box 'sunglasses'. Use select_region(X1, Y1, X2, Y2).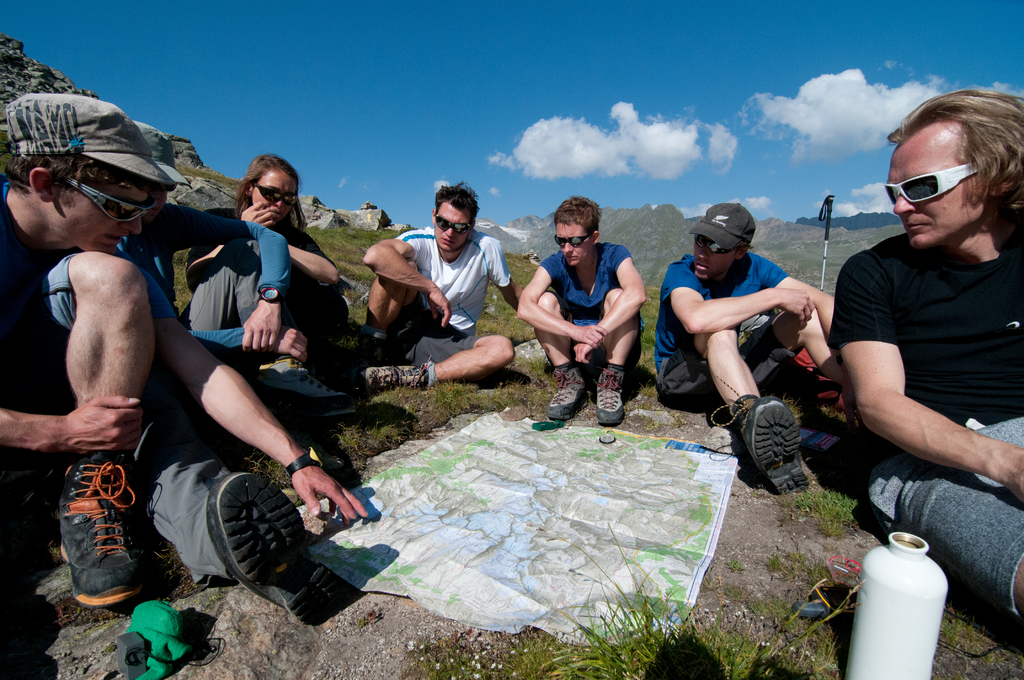
select_region(694, 238, 739, 252).
